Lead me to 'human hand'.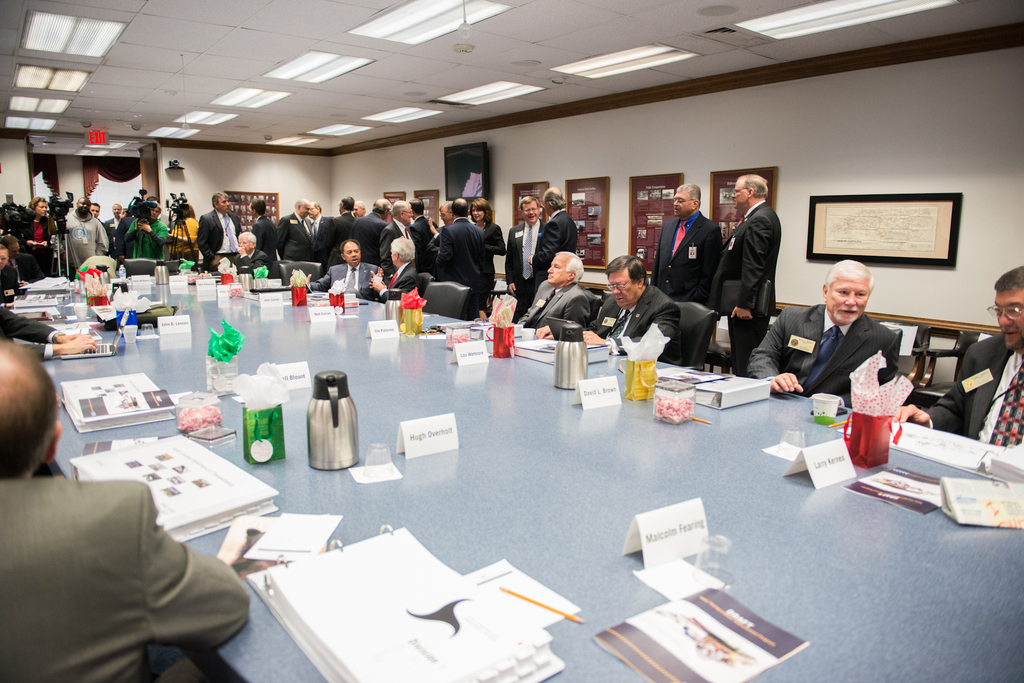
Lead to box(138, 222, 152, 232).
